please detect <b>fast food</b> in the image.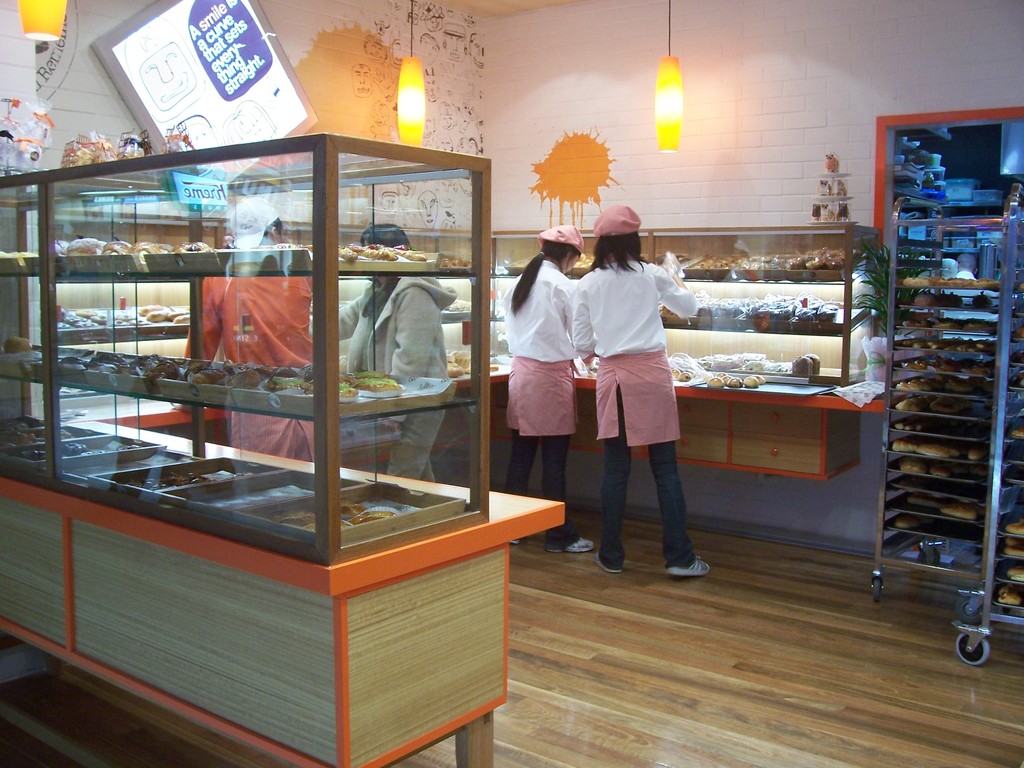
{"x1": 1, "y1": 421, "x2": 32, "y2": 445}.
